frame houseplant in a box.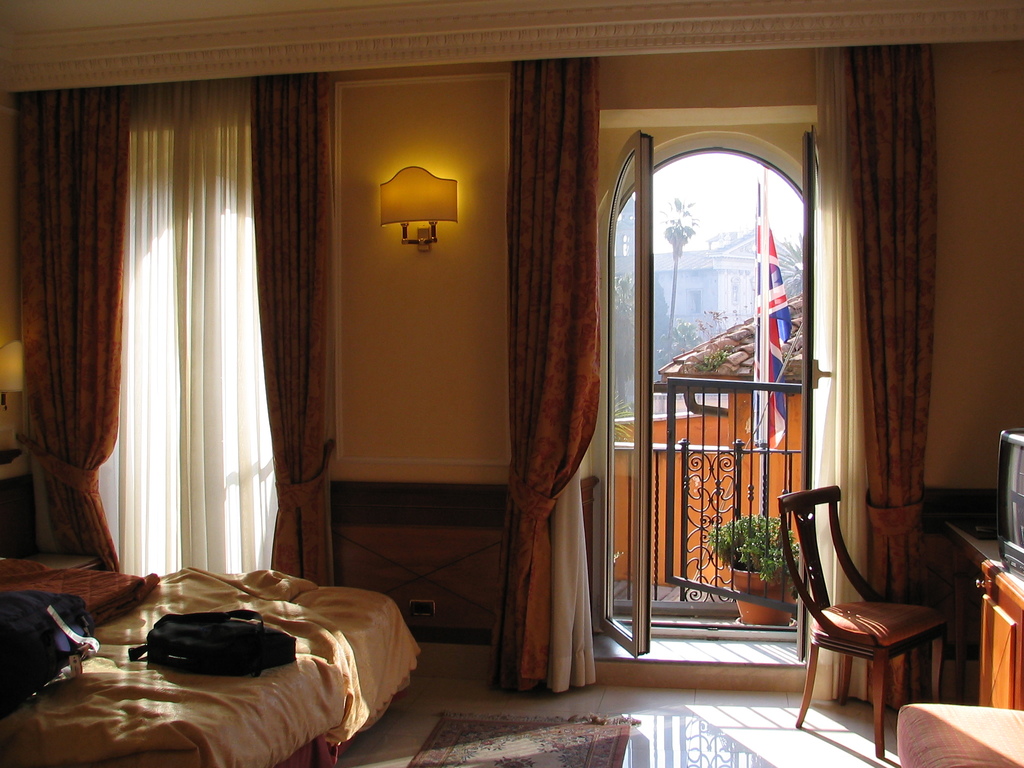
detection(704, 508, 815, 621).
